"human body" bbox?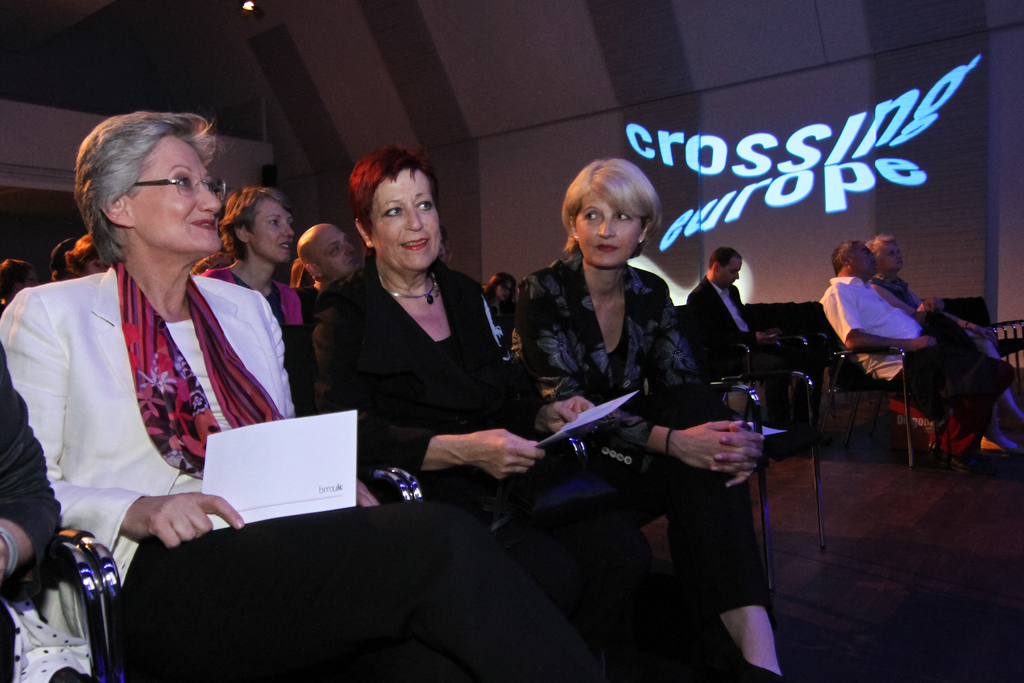
rect(311, 258, 781, 682)
